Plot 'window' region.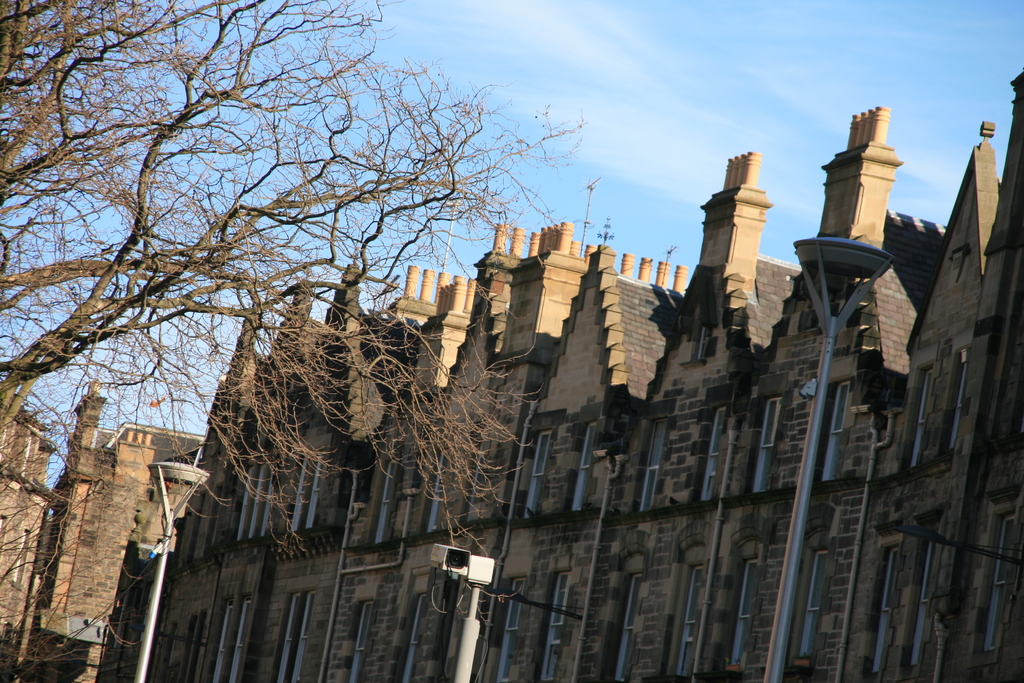
Plotted at {"left": 753, "top": 397, "right": 781, "bottom": 490}.
